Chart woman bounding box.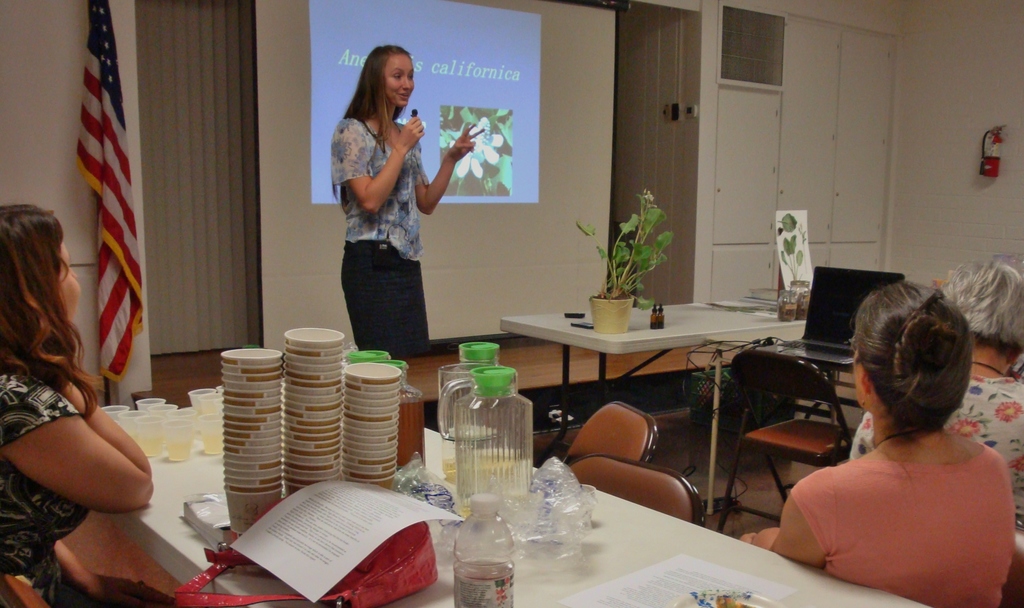
Charted: 325 48 472 371.
